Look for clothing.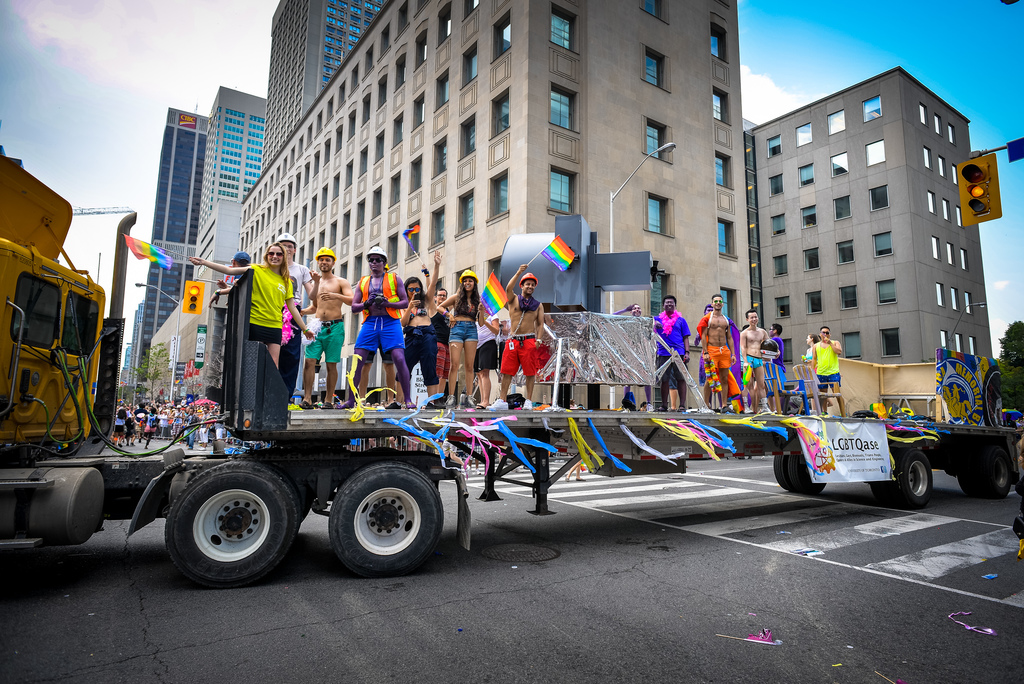
Found: select_region(354, 268, 405, 356).
